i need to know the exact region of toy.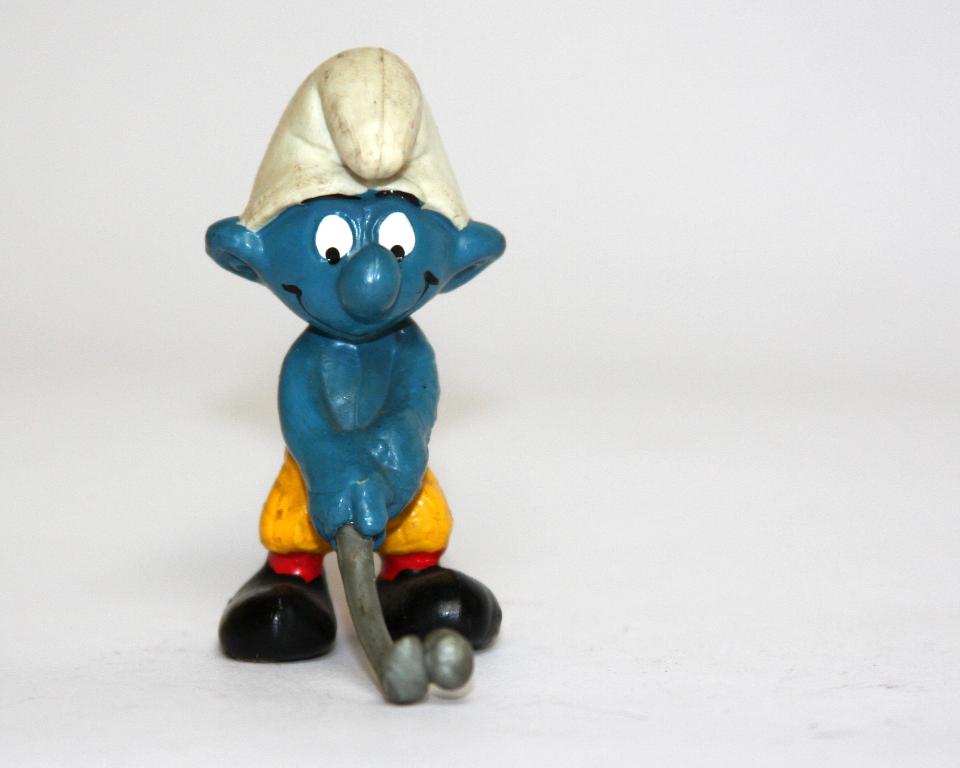
Region: detection(203, 49, 509, 702).
